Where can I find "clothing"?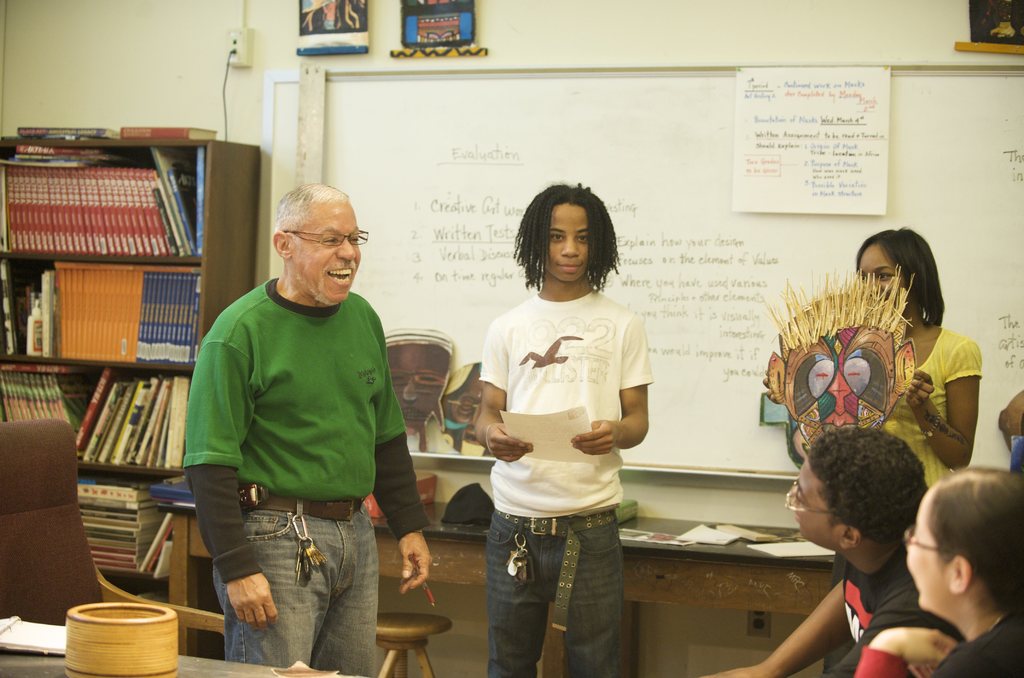
You can find it at 836/537/915/677.
